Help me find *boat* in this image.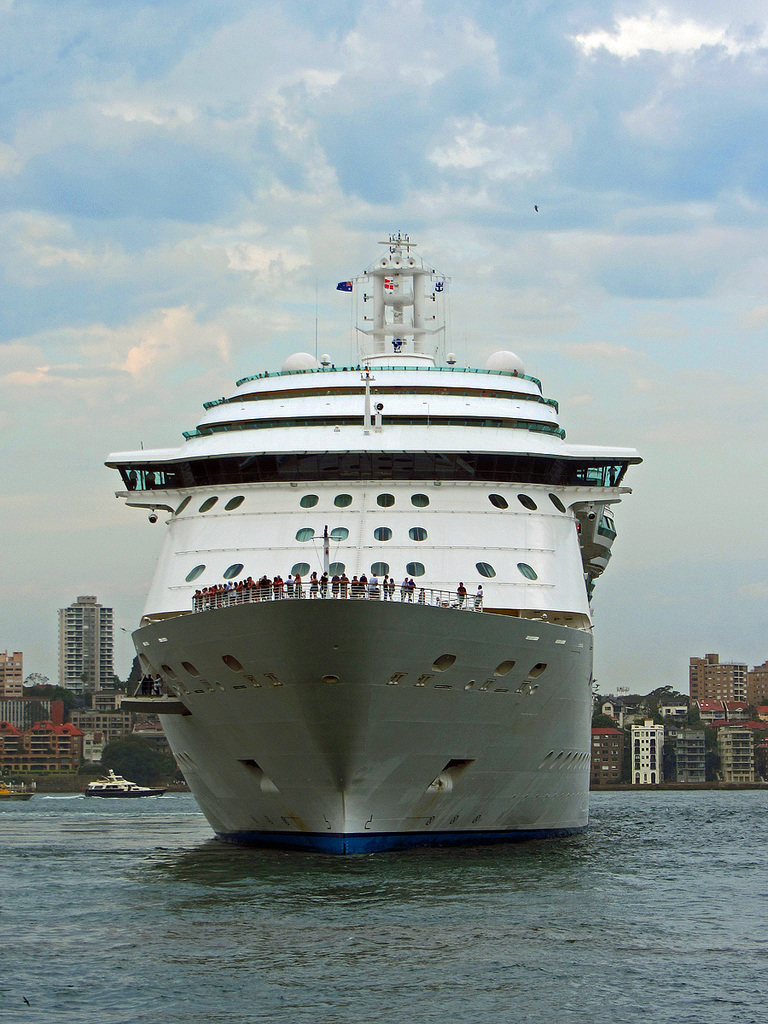
Found it: detection(81, 769, 168, 799).
